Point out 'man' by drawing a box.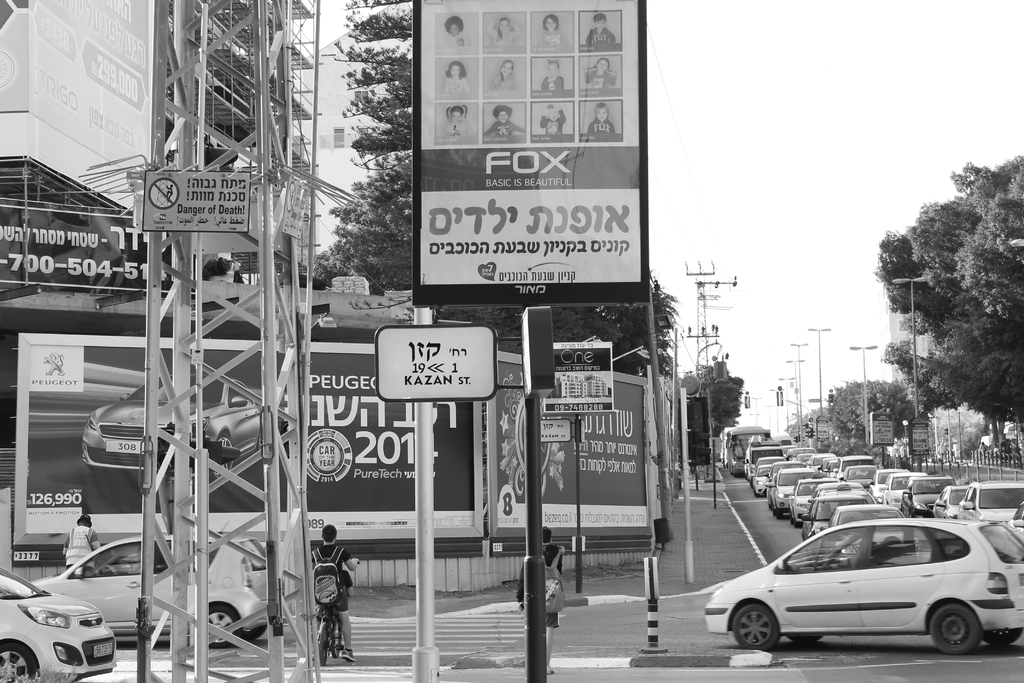
(60, 515, 99, 571).
